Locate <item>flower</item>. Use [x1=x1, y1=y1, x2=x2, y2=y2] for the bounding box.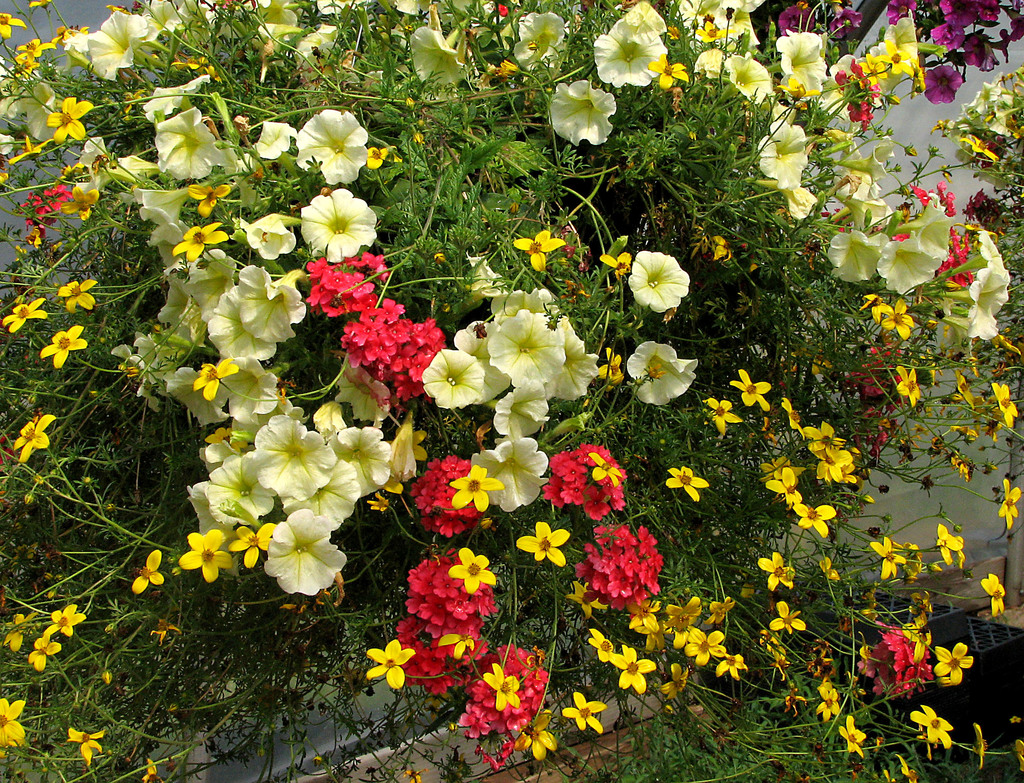
[x1=484, y1=663, x2=517, y2=704].
